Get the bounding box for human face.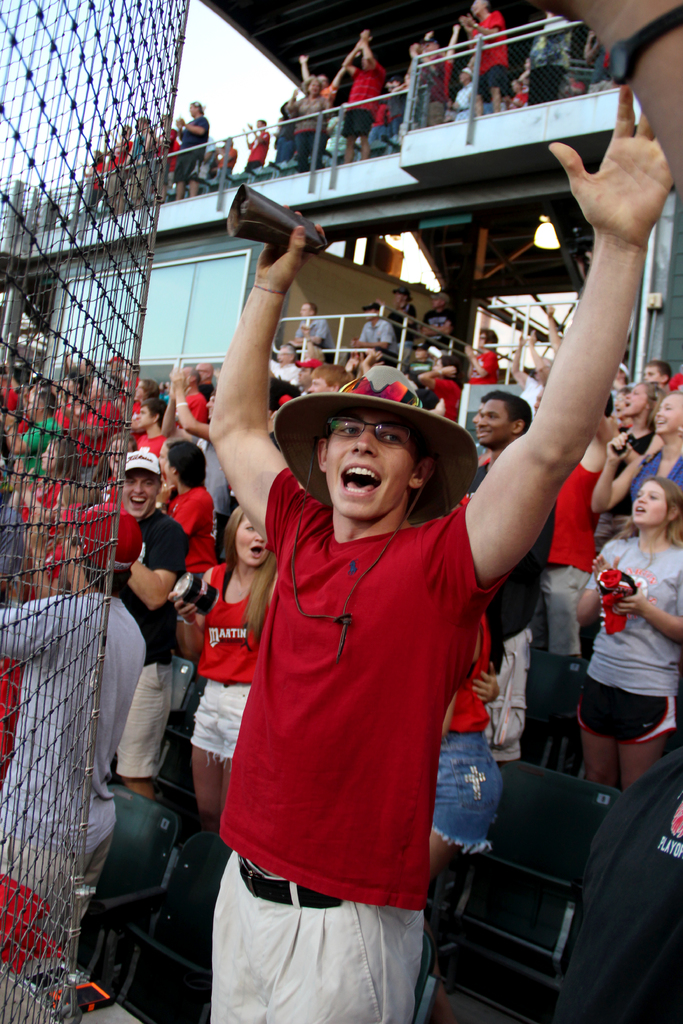
[475, 326, 485, 345].
